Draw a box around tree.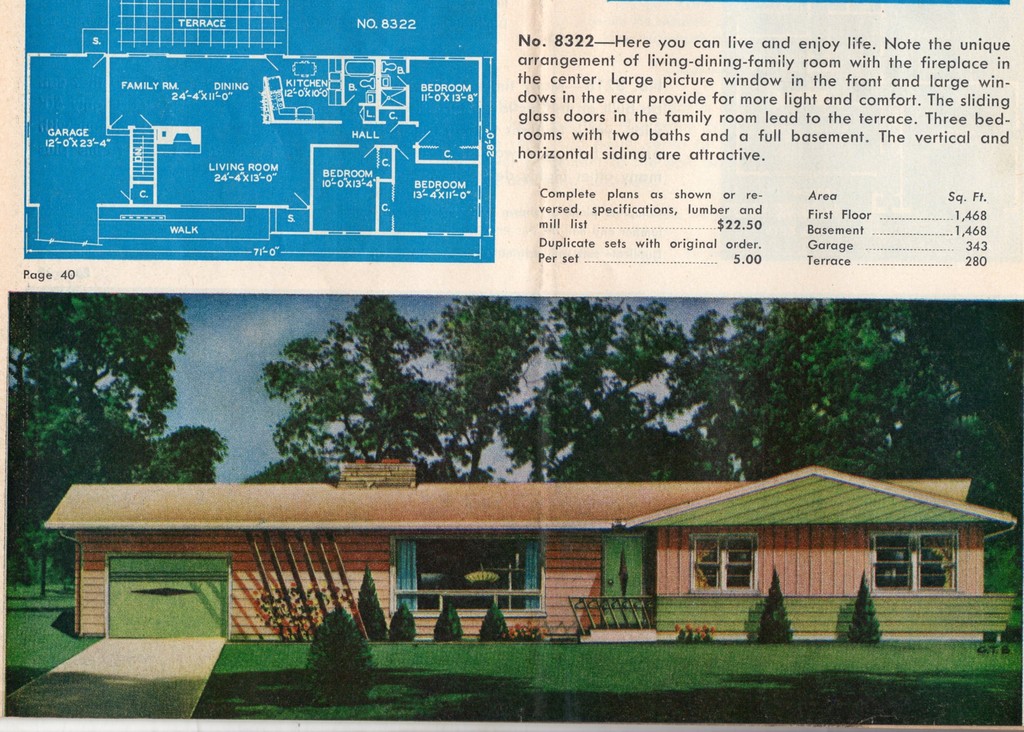
x1=5, y1=293, x2=230, y2=596.
